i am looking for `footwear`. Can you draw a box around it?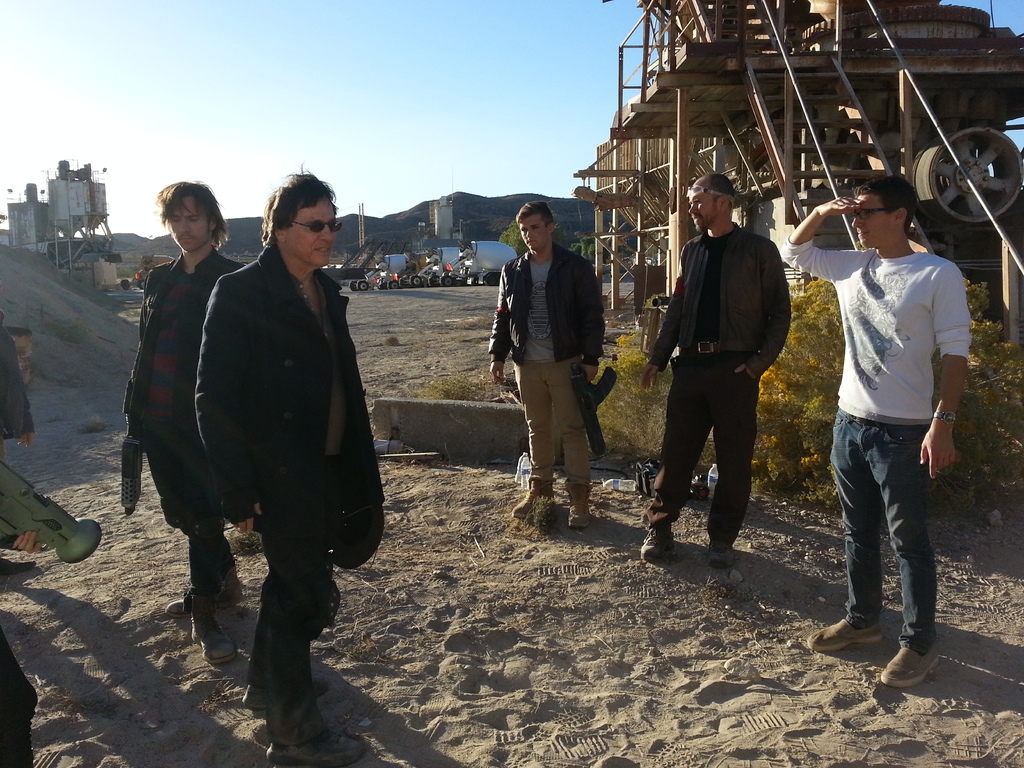
Sure, the bounding box is bbox(707, 538, 736, 565).
